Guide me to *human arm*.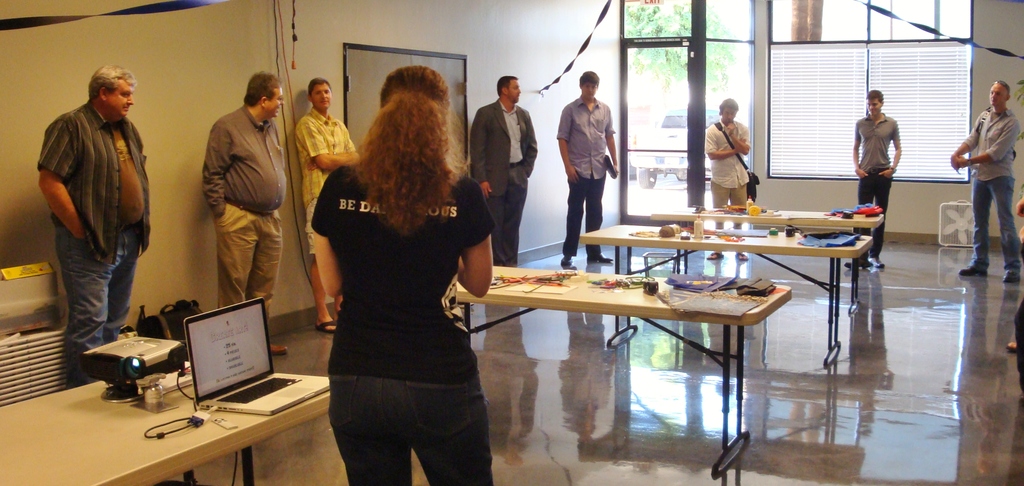
Guidance: [x1=39, y1=118, x2=80, y2=235].
